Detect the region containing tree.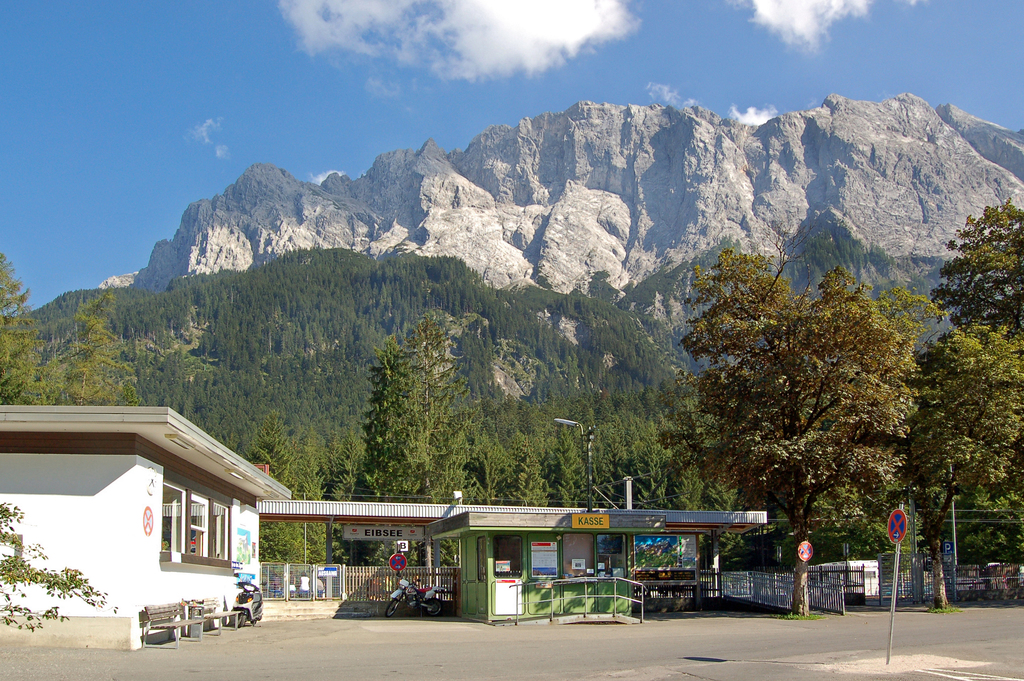
{"left": 929, "top": 198, "right": 1023, "bottom": 334}.
